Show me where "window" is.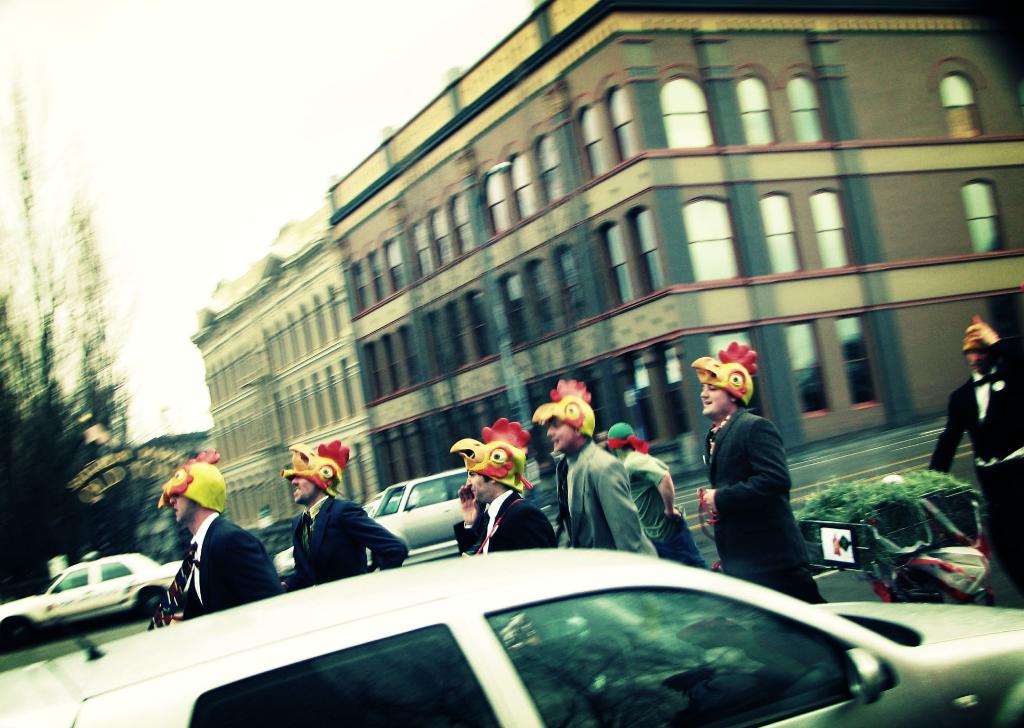
"window" is at pyautogui.locateOnScreen(362, 326, 429, 395).
